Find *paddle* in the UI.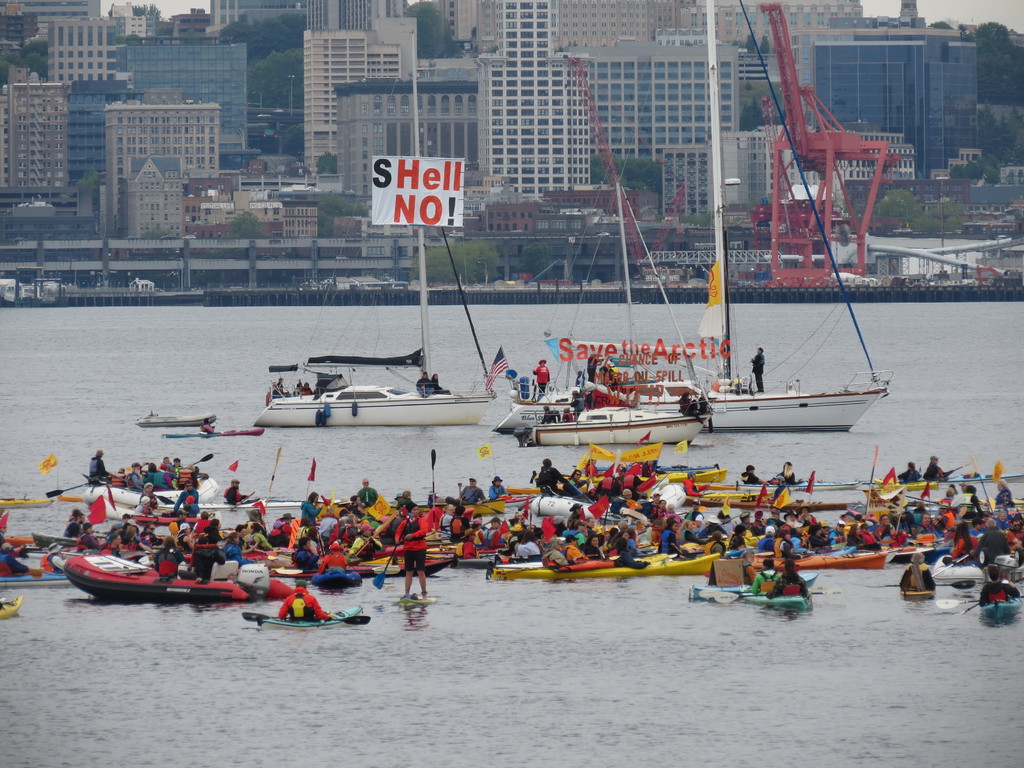
UI element at (left=460, top=520, right=494, bottom=540).
